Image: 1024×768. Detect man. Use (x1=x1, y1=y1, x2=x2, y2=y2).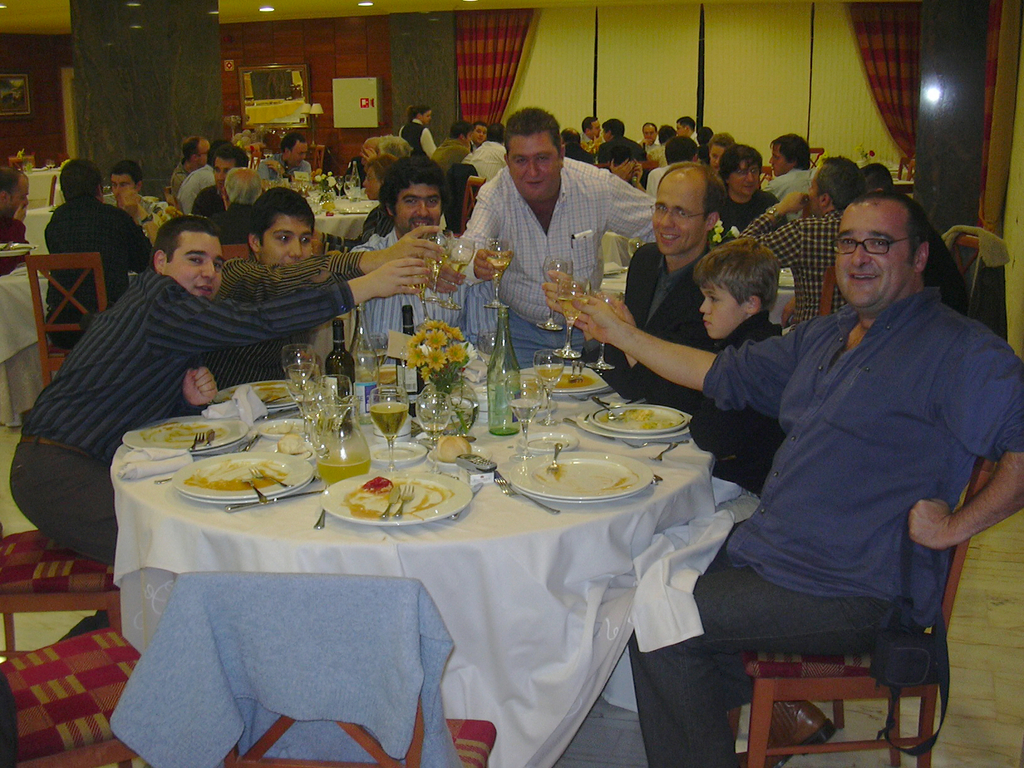
(x1=449, y1=113, x2=657, y2=348).
